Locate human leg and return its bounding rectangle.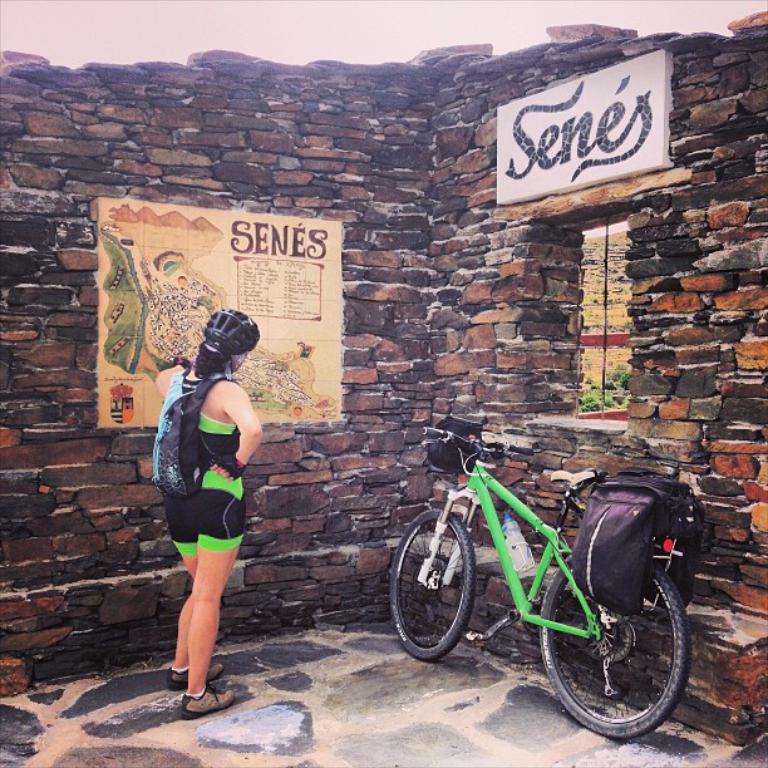
[168,491,228,688].
